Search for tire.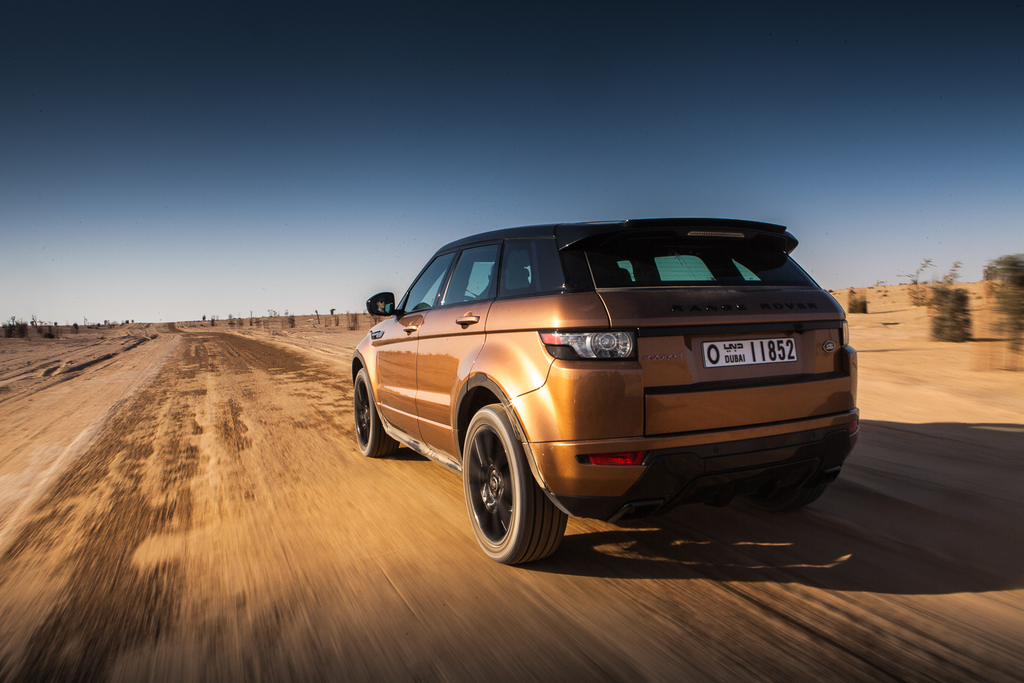
Found at bbox=(352, 367, 399, 456).
